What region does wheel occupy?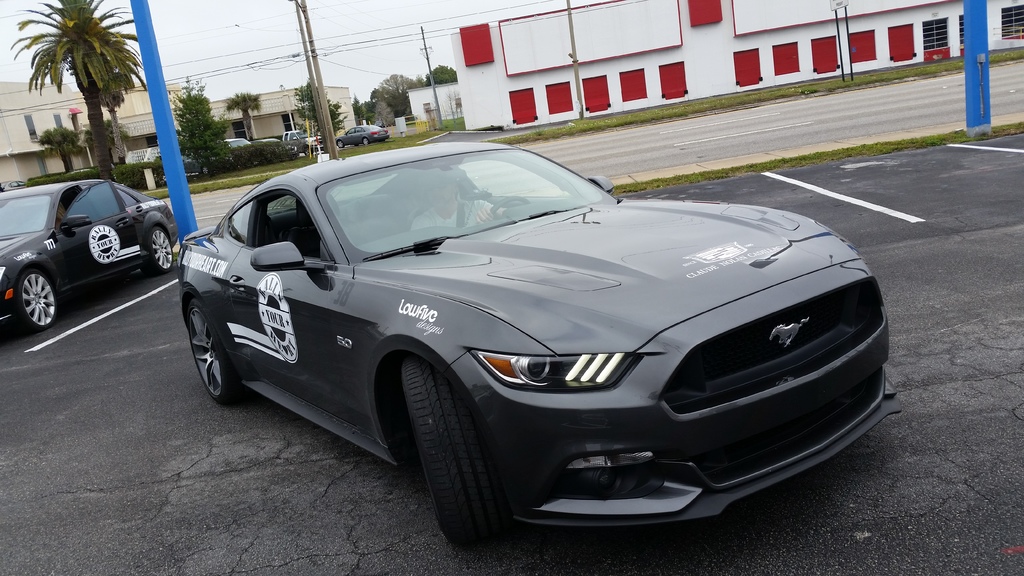
<region>140, 230, 175, 275</region>.
